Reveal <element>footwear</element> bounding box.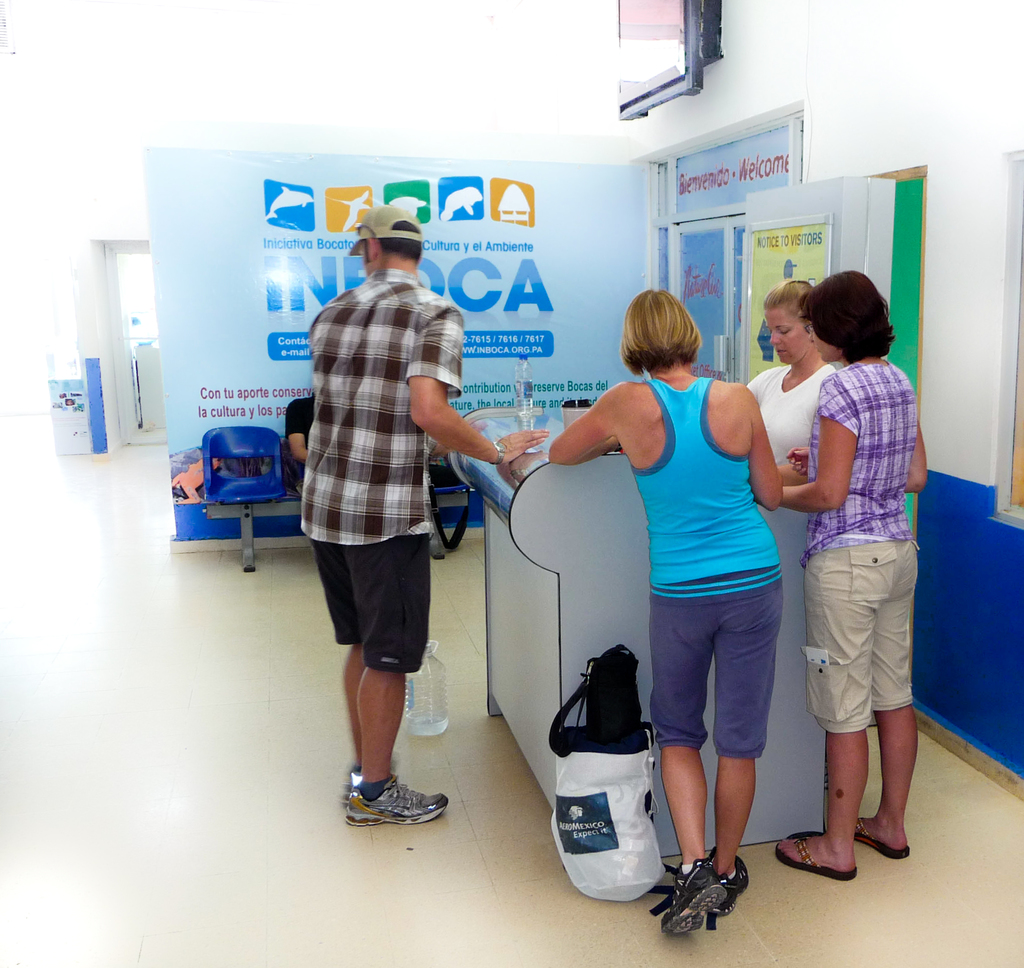
Revealed: [left=346, top=771, right=449, bottom=826].
